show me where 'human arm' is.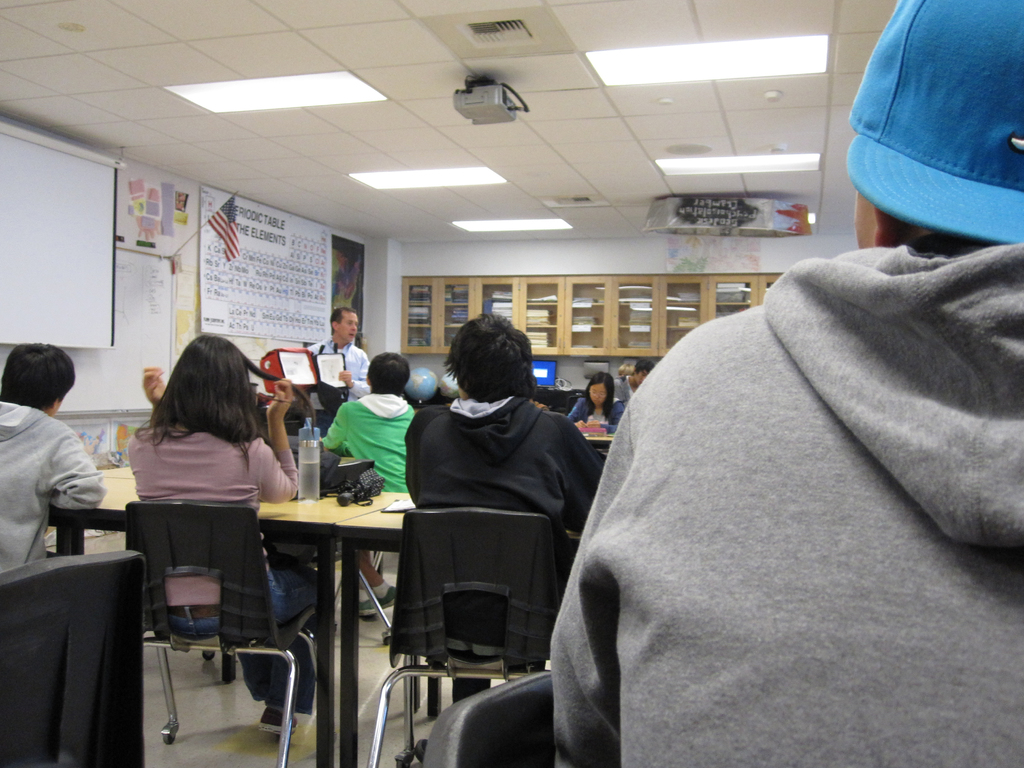
'human arm' is at locate(542, 351, 680, 767).
